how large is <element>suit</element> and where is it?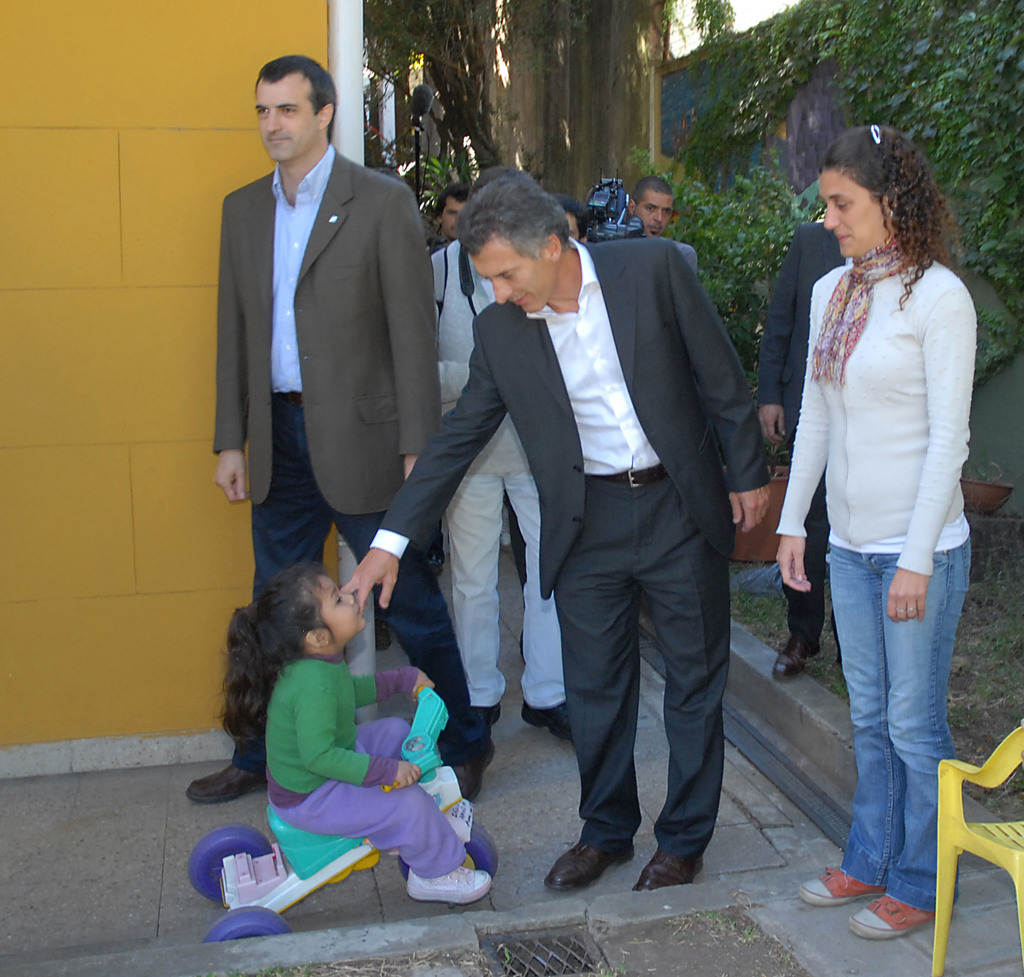
Bounding box: [left=414, top=156, right=716, bottom=872].
